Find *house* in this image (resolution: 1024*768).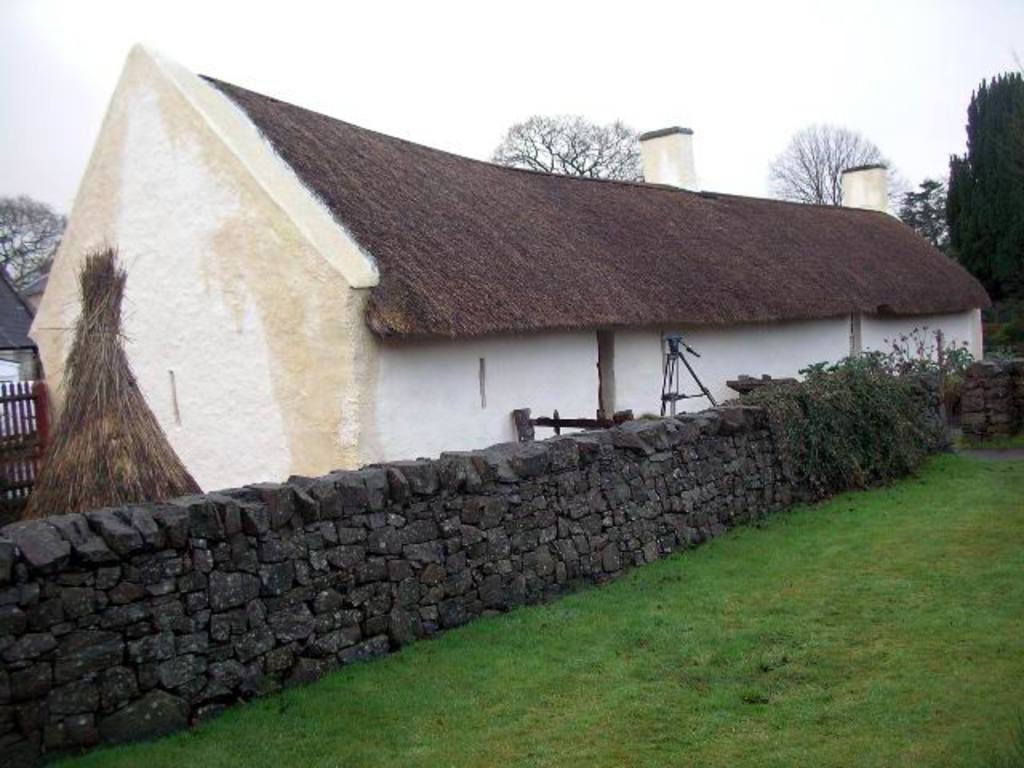
[x1=18, y1=27, x2=986, y2=502].
